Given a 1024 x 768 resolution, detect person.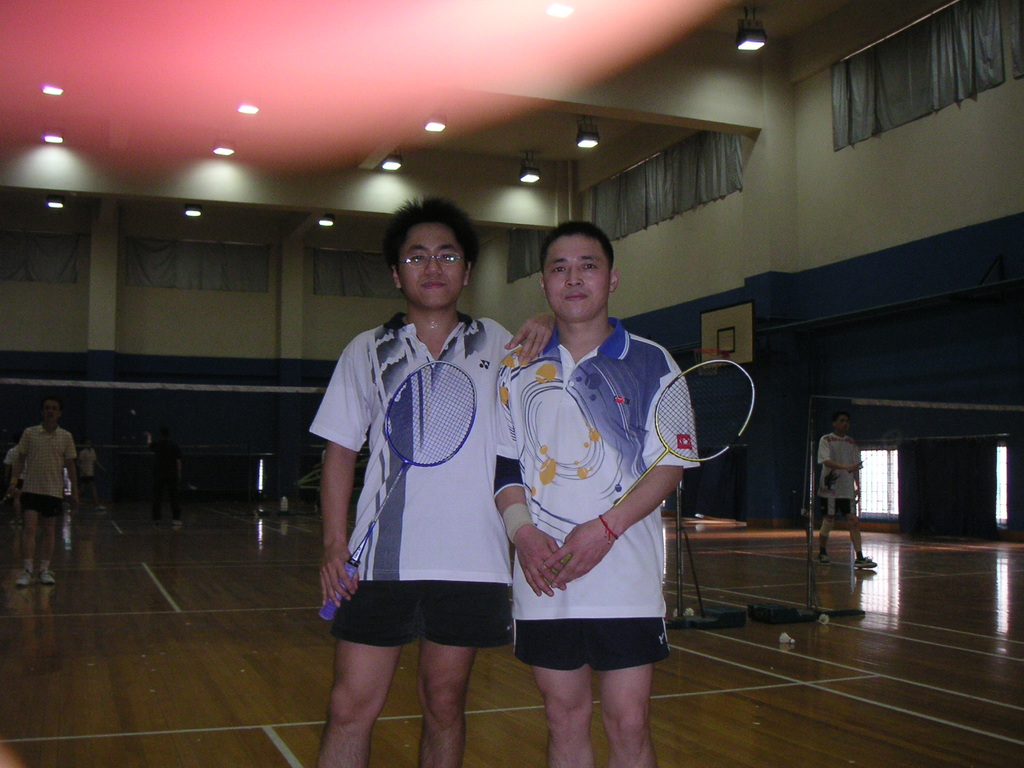
bbox(483, 212, 694, 767).
